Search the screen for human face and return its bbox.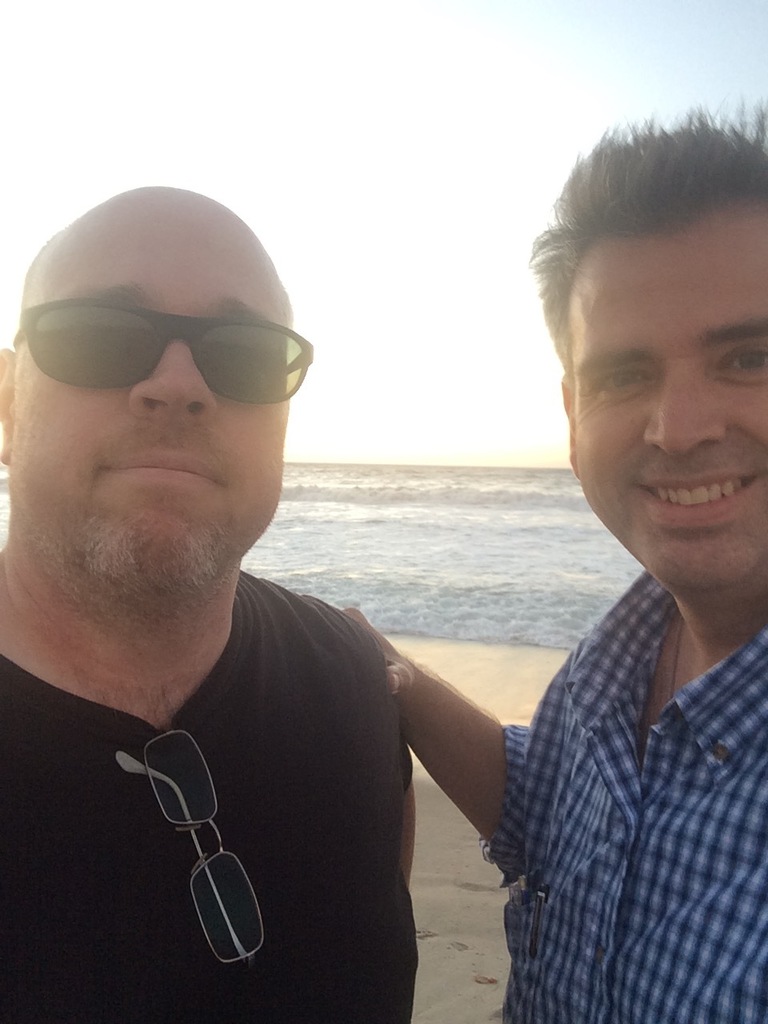
Found: bbox=[574, 222, 767, 590].
